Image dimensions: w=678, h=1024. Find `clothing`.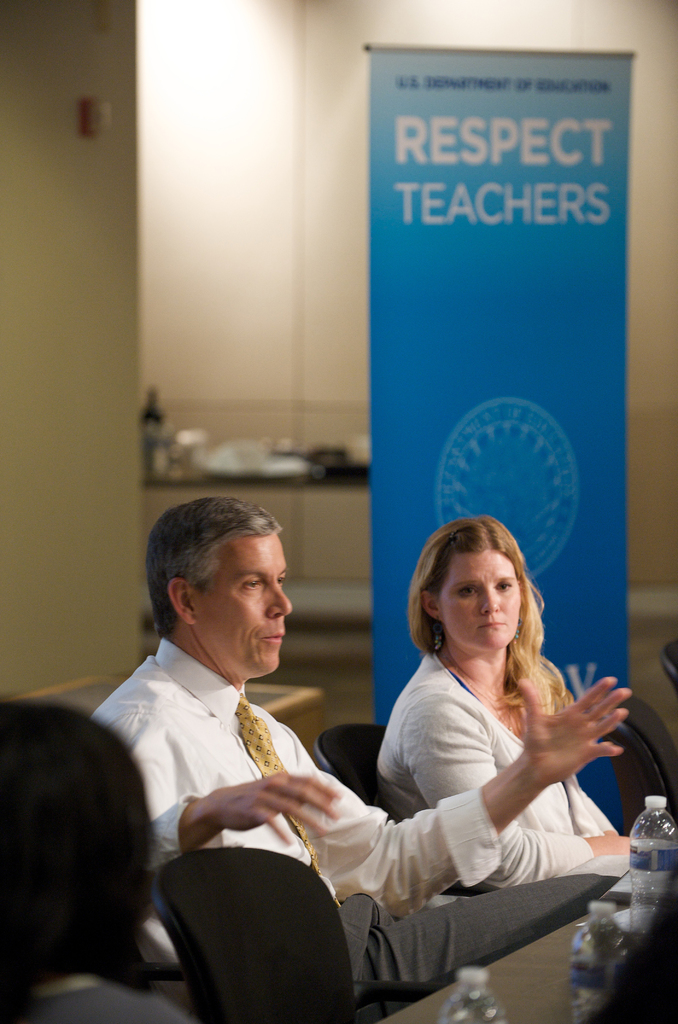
x1=382, y1=645, x2=666, y2=881.
